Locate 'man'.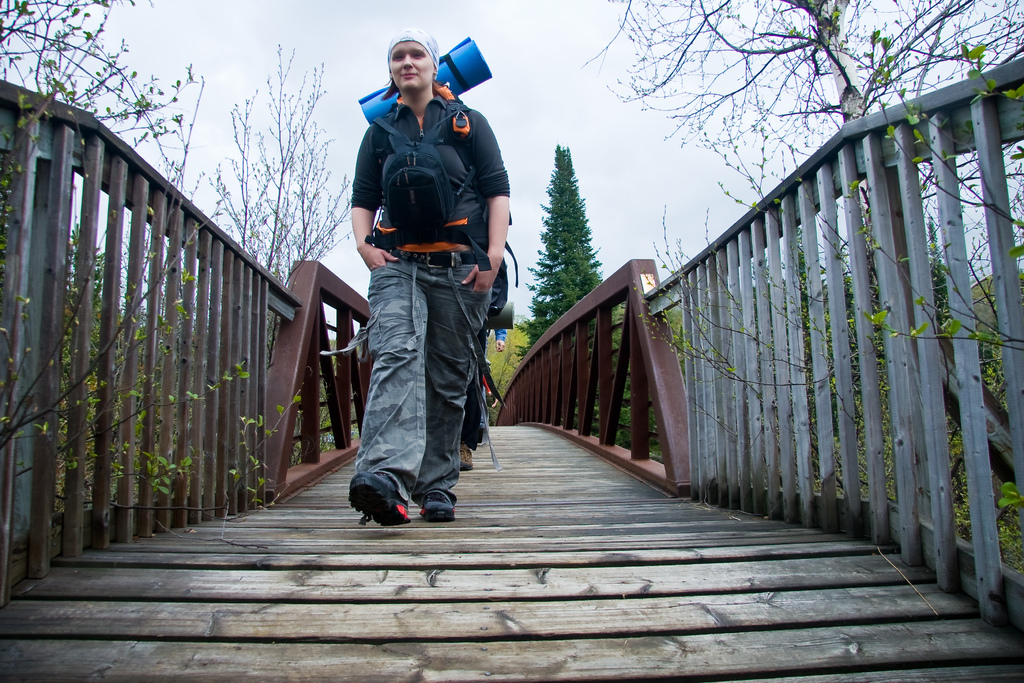
Bounding box: l=349, t=26, r=510, b=527.
